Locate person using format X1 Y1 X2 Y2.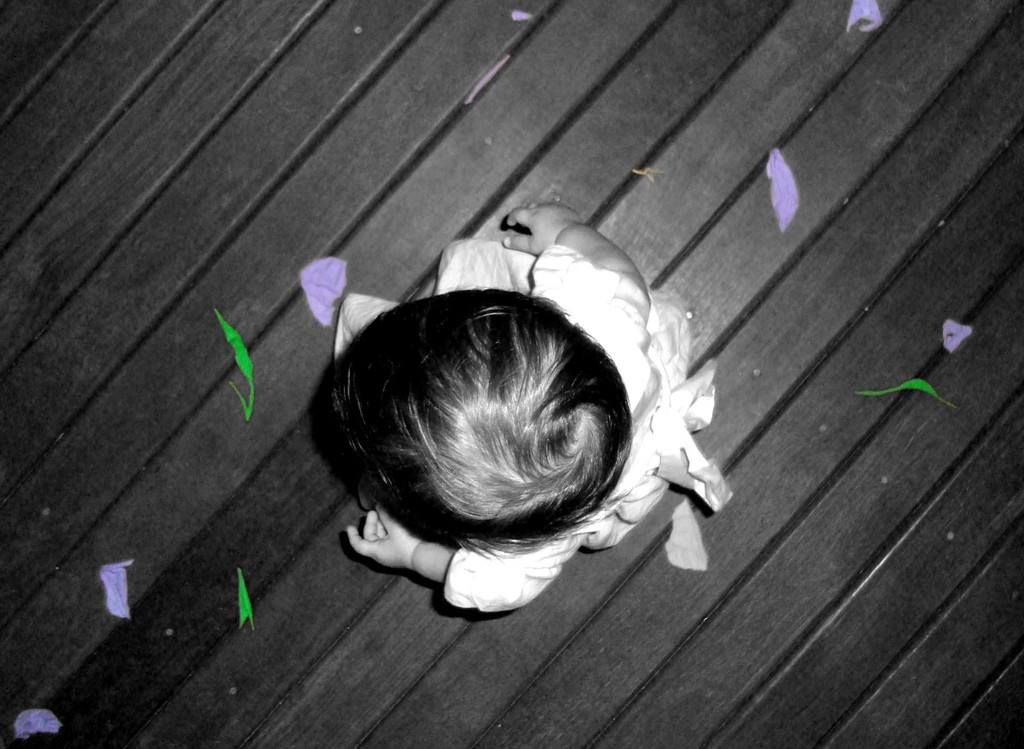
268 173 745 676.
